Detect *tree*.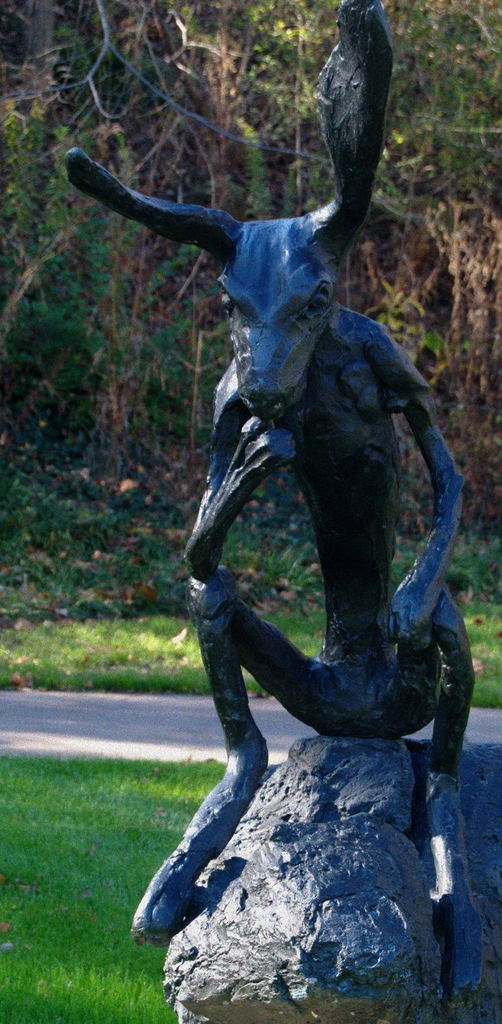
Detected at [0, 0, 99, 214].
